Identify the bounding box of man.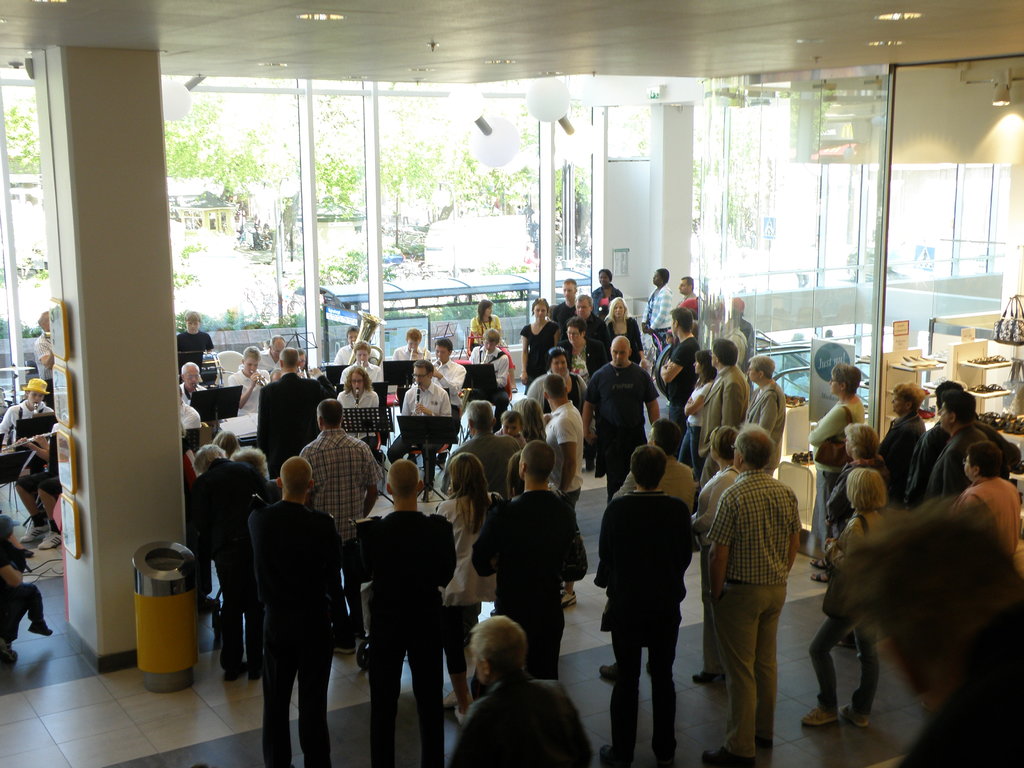
bbox=(596, 445, 694, 767).
